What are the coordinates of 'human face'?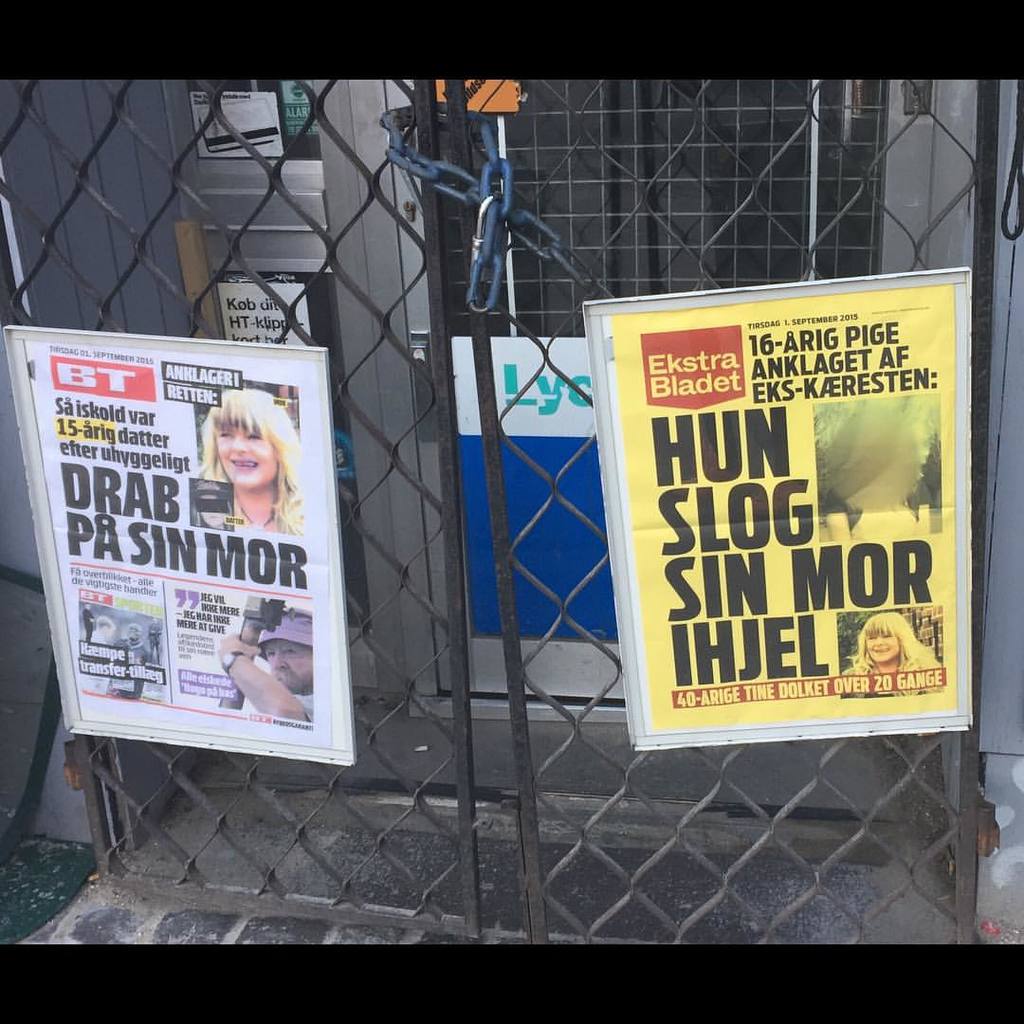
crop(259, 638, 312, 691).
